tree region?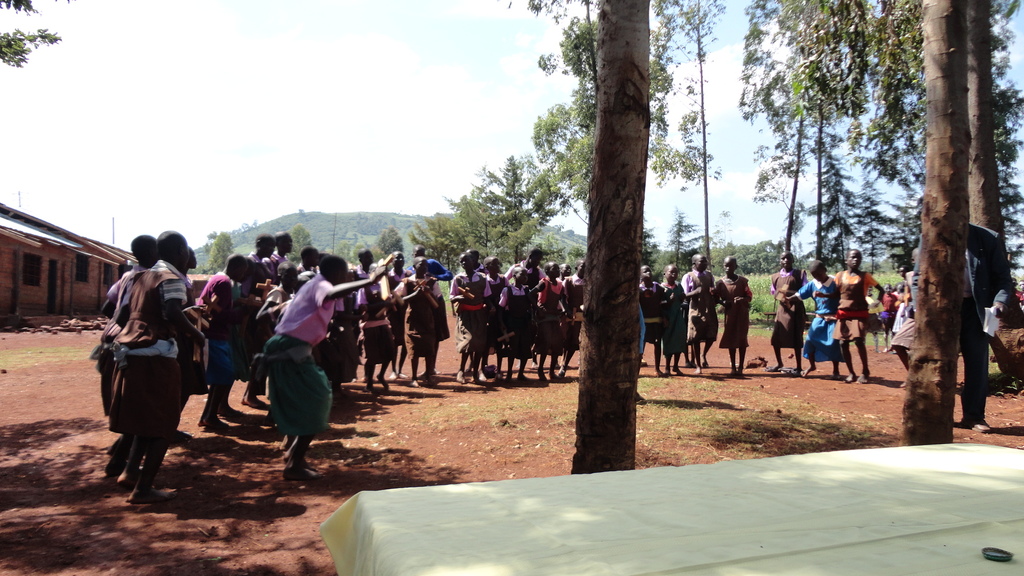
region(0, 0, 63, 67)
